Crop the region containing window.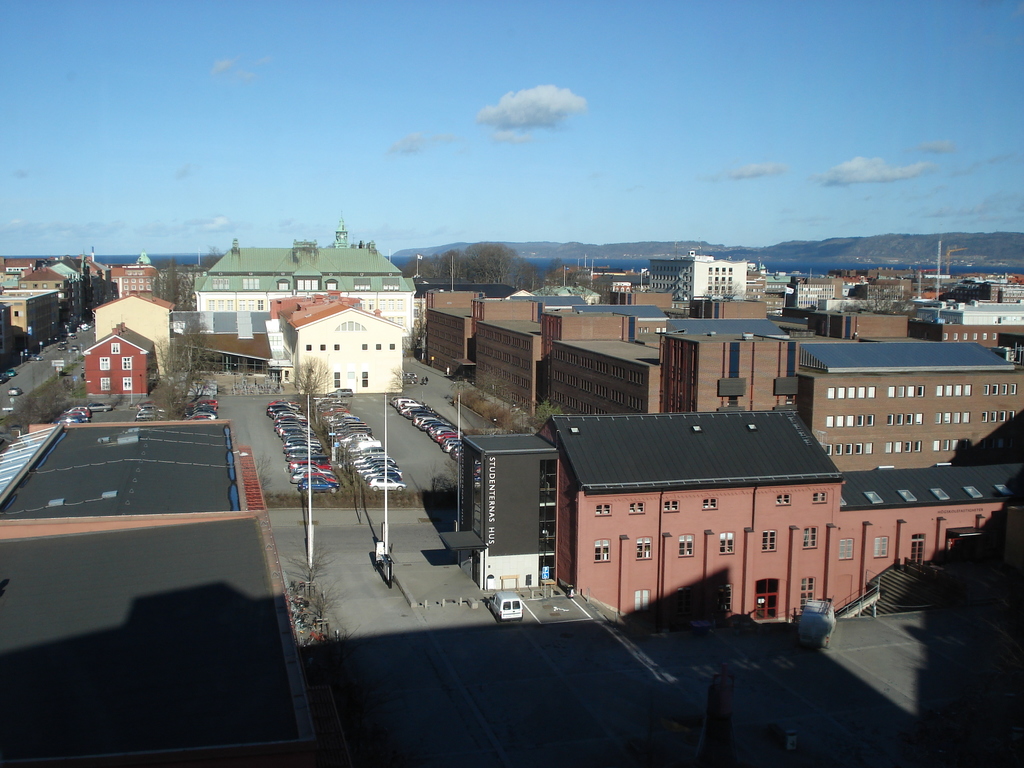
Crop region: x1=945, y1=385, x2=950, y2=394.
